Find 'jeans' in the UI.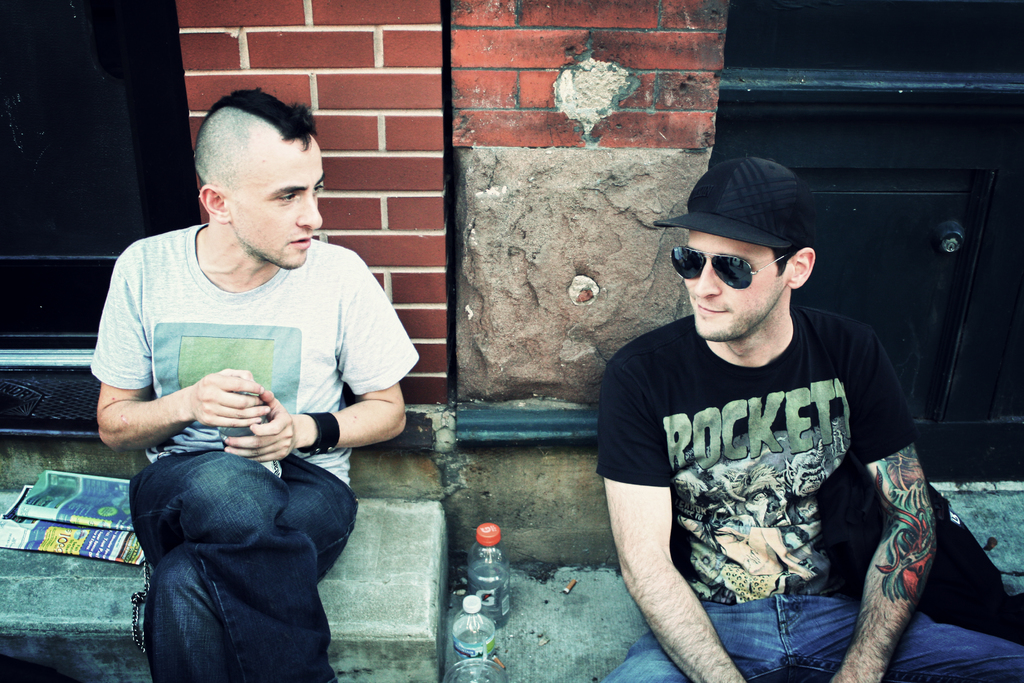
UI element at select_region(600, 596, 1023, 682).
